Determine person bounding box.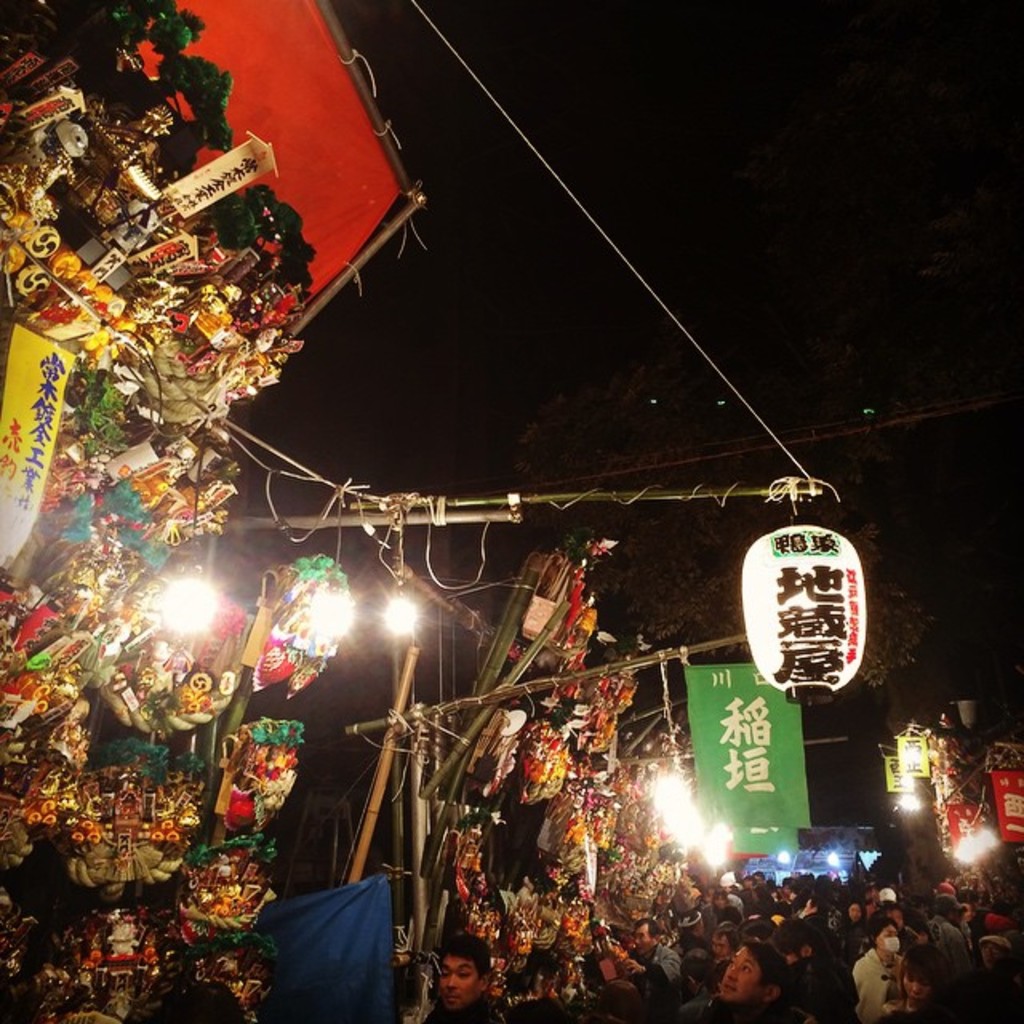
Determined: crop(701, 893, 730, 926).
